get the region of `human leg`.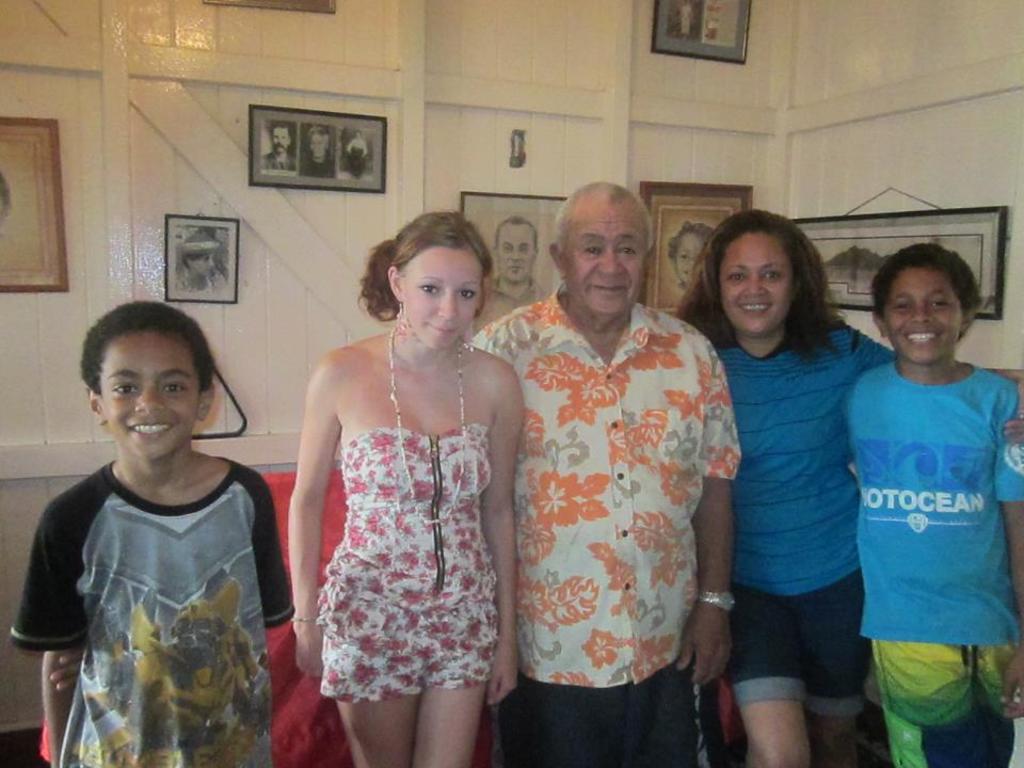
region(530, 659, 617, 767).
